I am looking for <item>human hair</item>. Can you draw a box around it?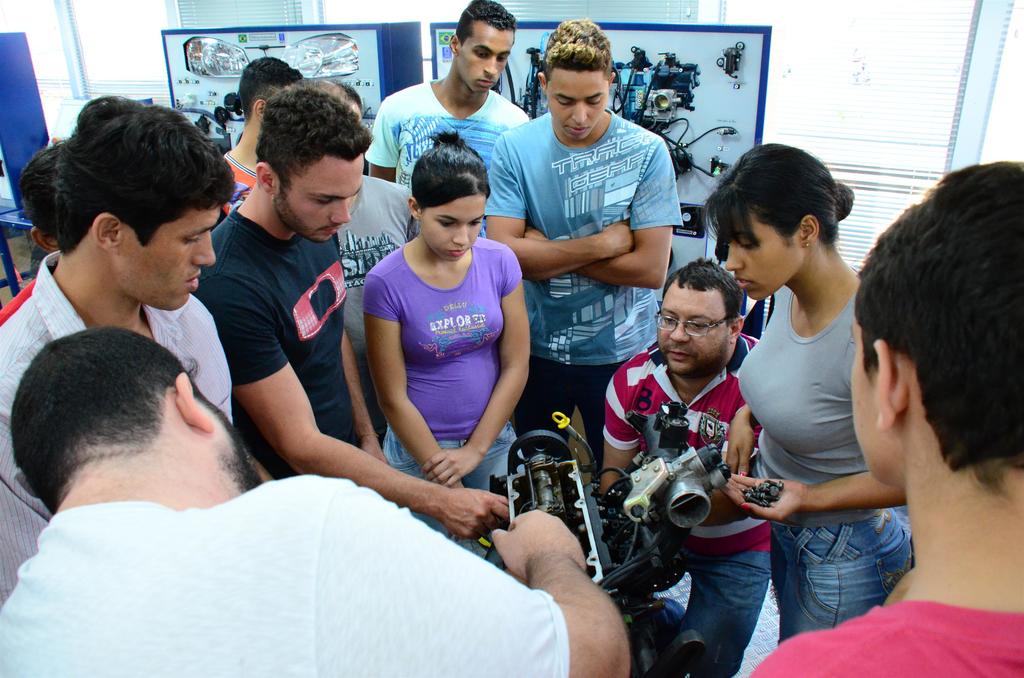
Sure, the bounding box is [x1=709, y1=131, x2=847, y2=275].
